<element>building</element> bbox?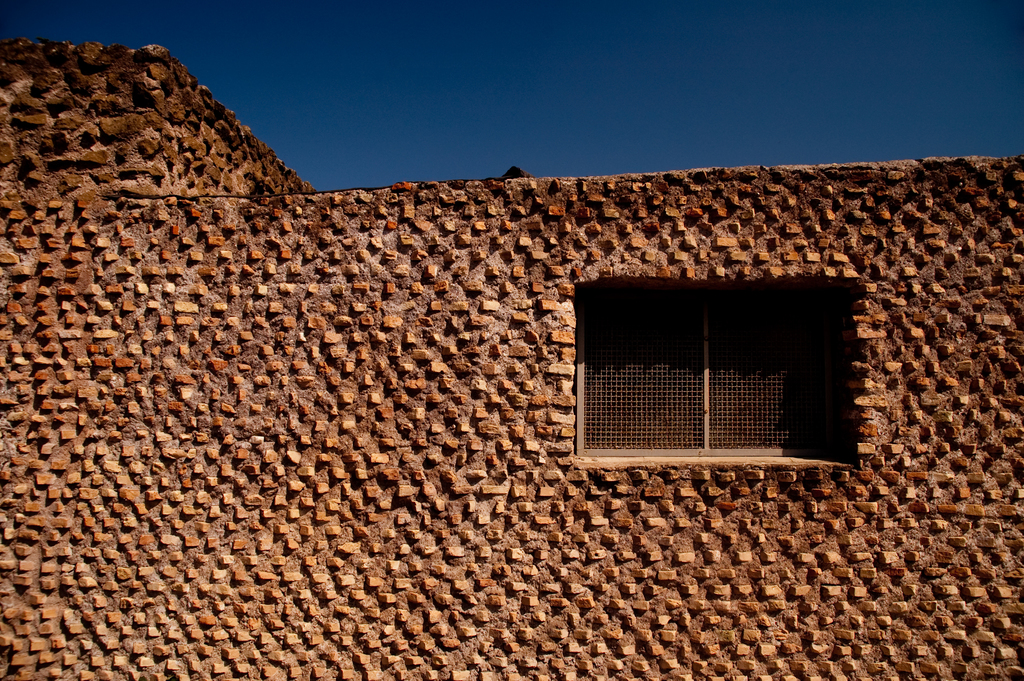
(0, 44, 1023, 680)
